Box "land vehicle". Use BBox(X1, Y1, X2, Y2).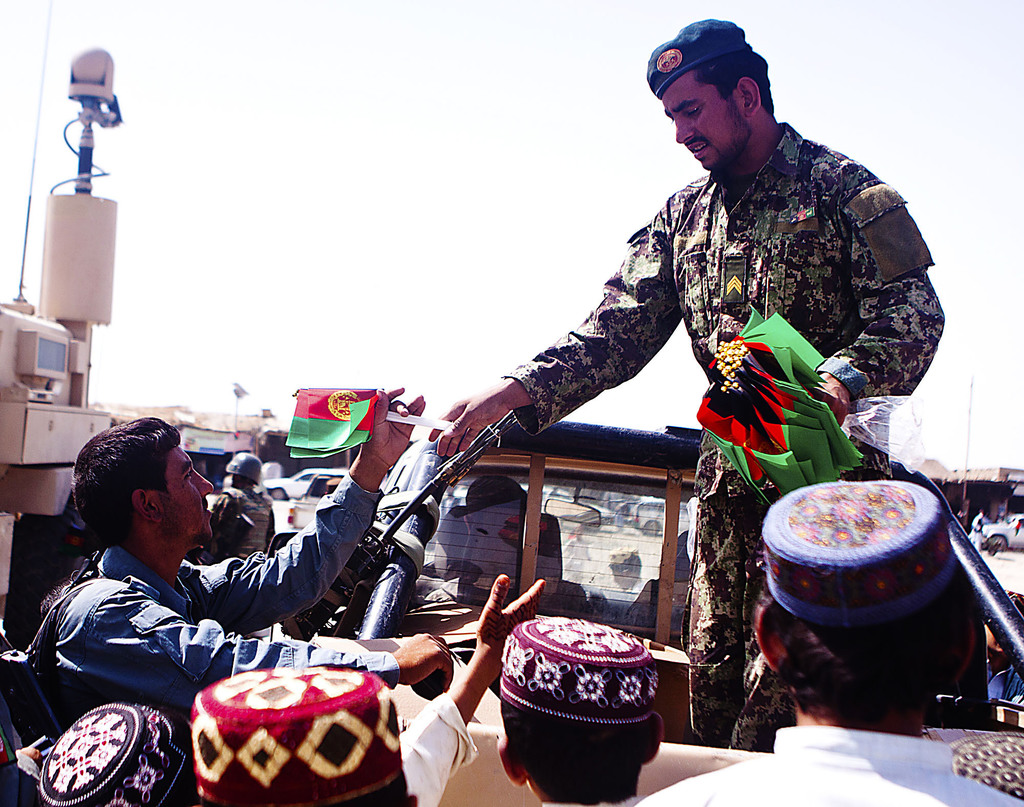
BBox(980, 508, 1023, 555).
